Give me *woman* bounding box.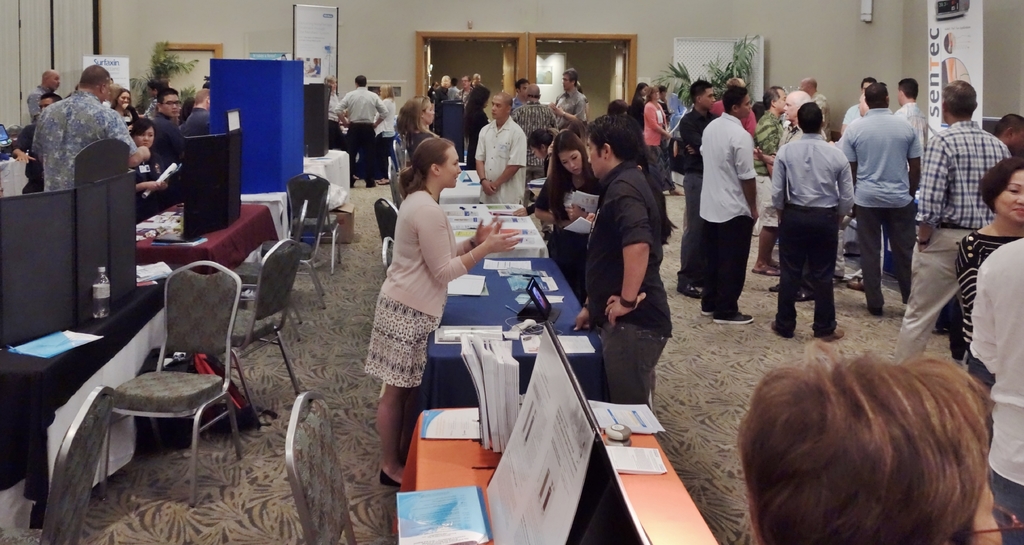
(131,120,167,221).
